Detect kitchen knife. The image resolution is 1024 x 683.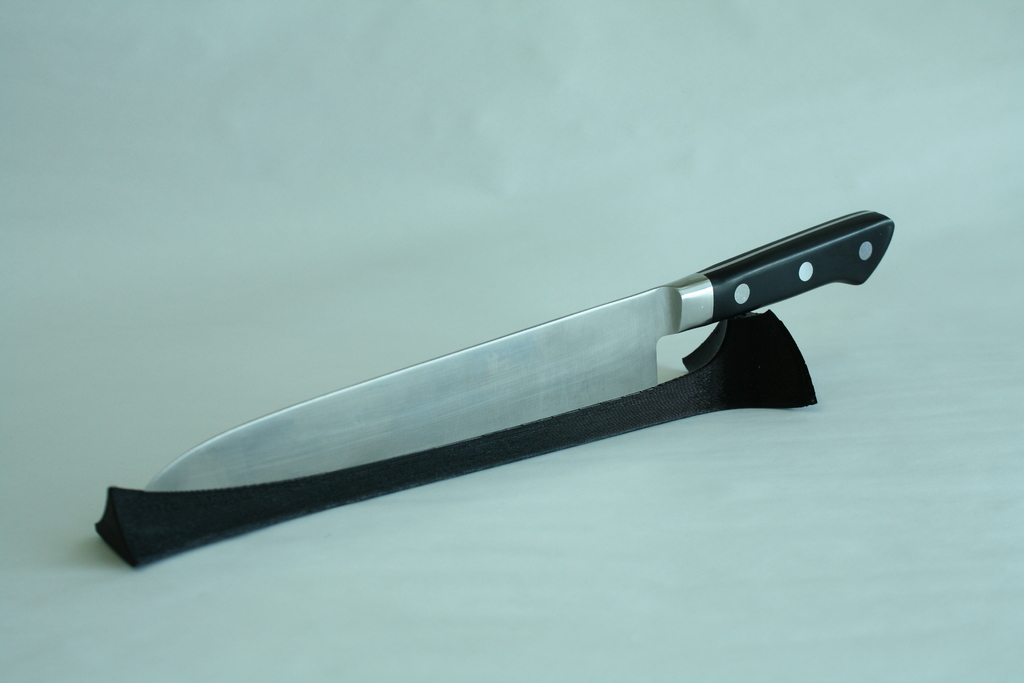
(x1=147, y1=208, x2=894, y2=488).
